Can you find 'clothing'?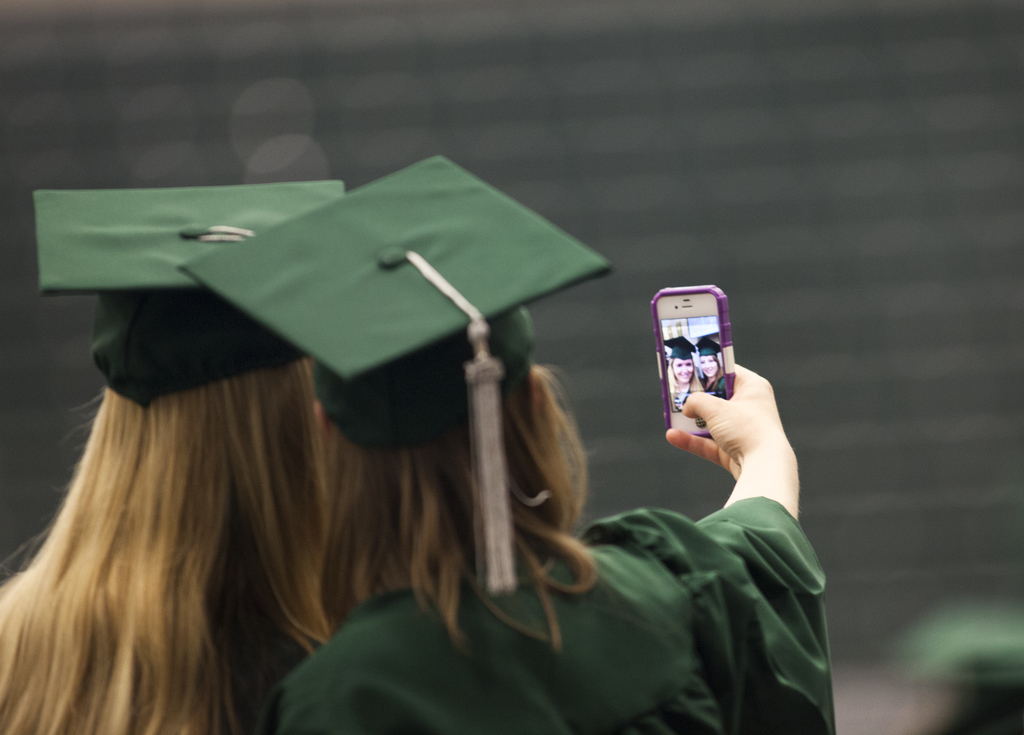
Yes, bounding box: 280, 497, 834, 734.
